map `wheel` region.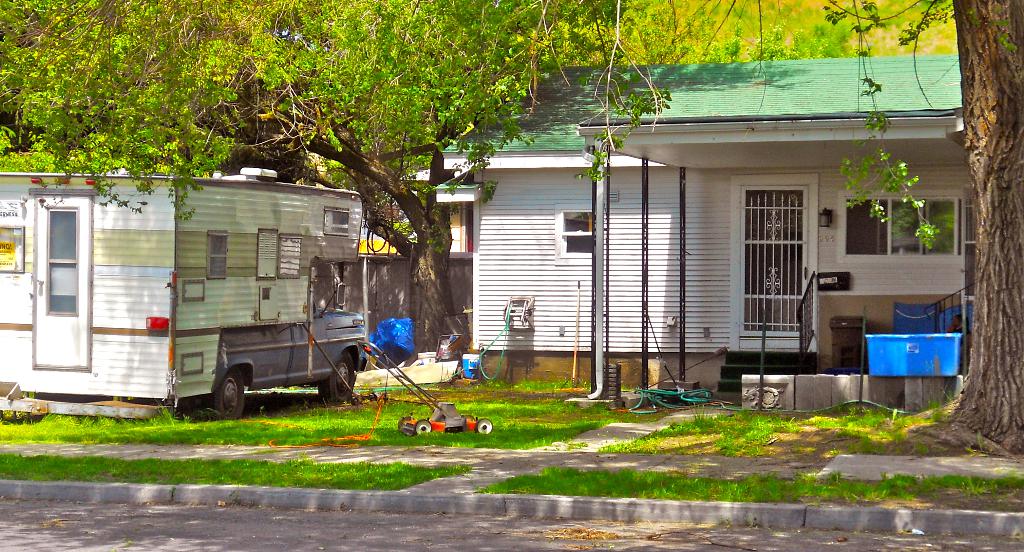
Mapped to [416, 418, 432, 434].
